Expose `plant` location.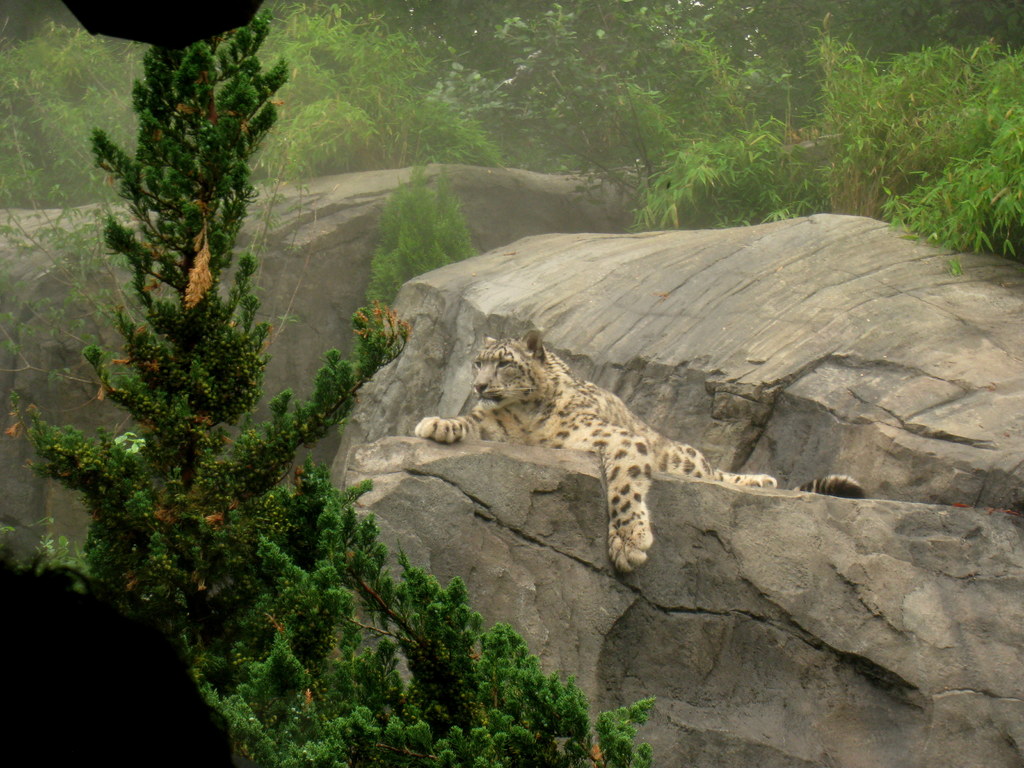
Exposed at 267,0,520,181.
